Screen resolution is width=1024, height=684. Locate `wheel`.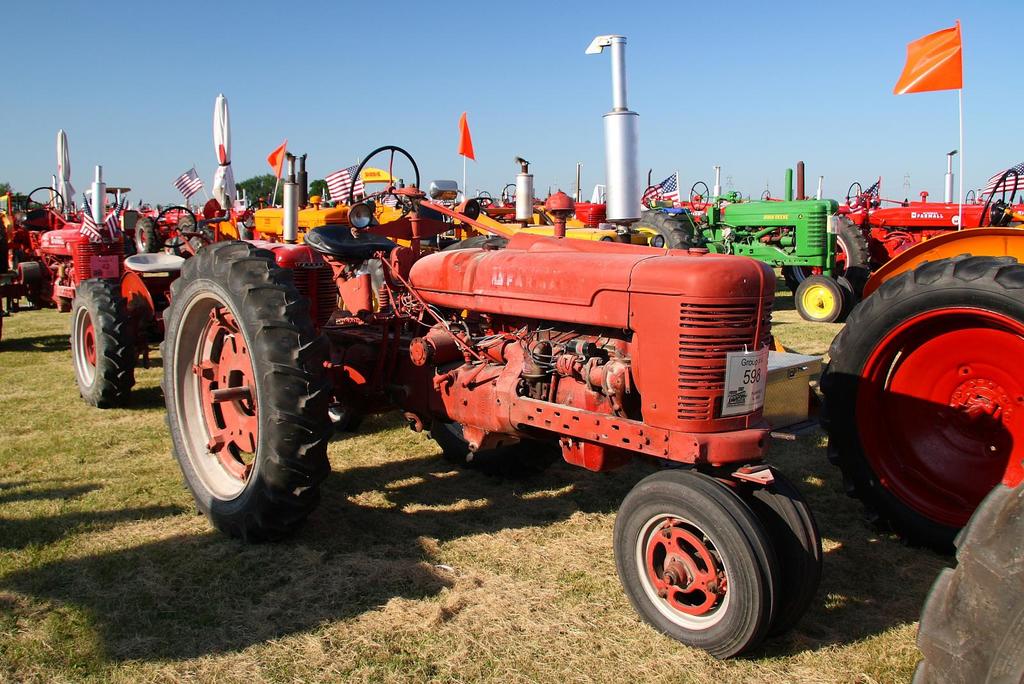
pyautogui.locateOnScreen(134, 217, 158, 252).
